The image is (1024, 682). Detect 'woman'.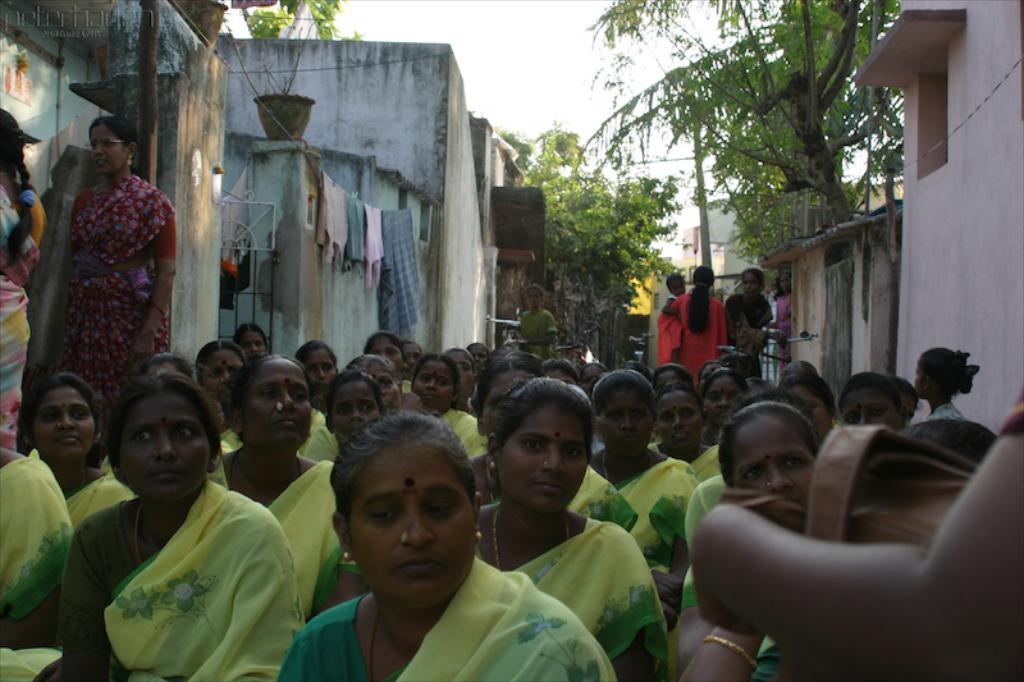
Detection: <box>33,370,303,681</box>.
